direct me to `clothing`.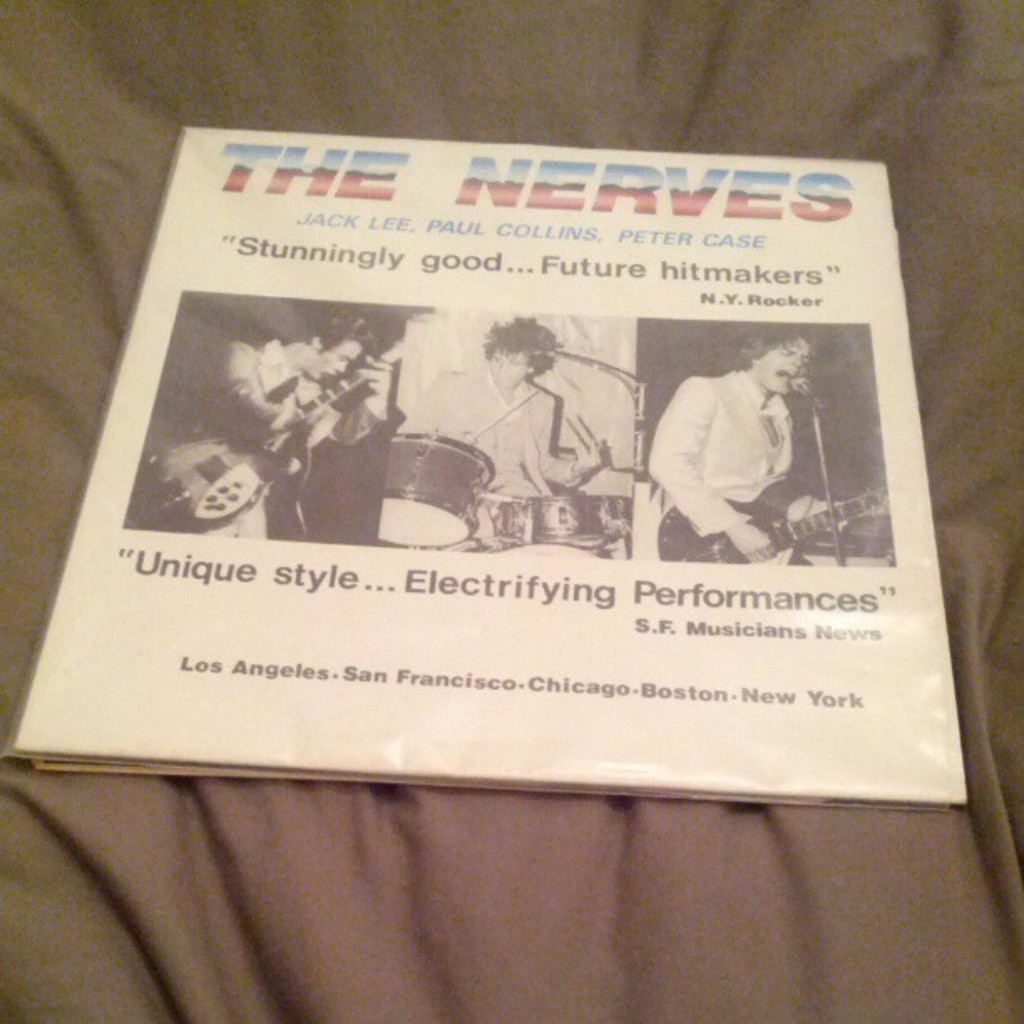
Direction: [x1=637, y1=368, x2=813, y2=566].
